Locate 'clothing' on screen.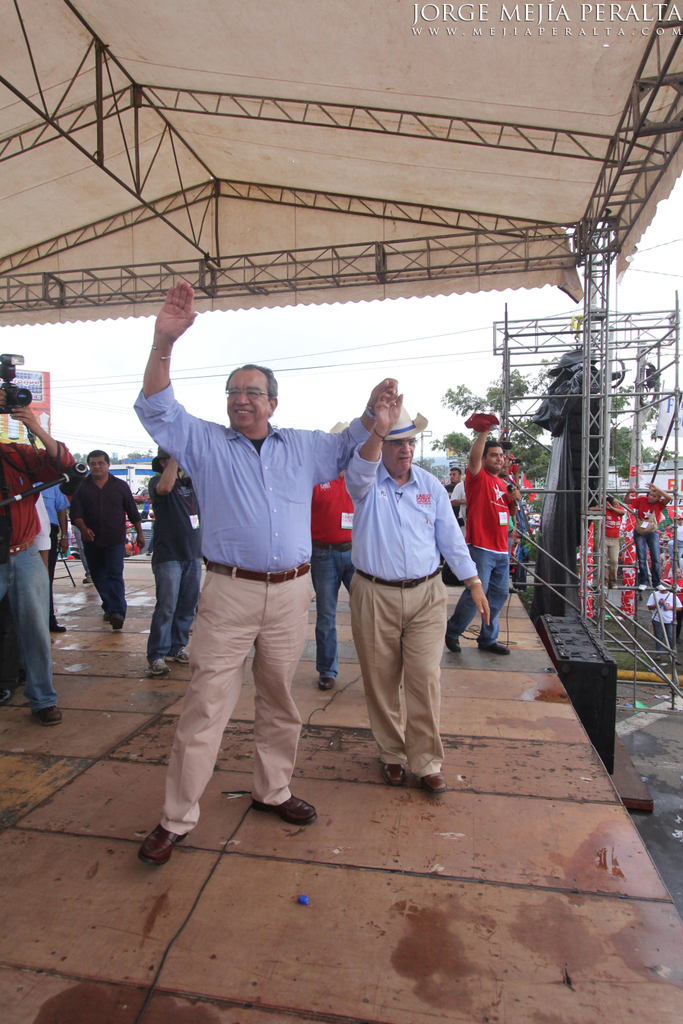
On screen at 70/475/135/617.
